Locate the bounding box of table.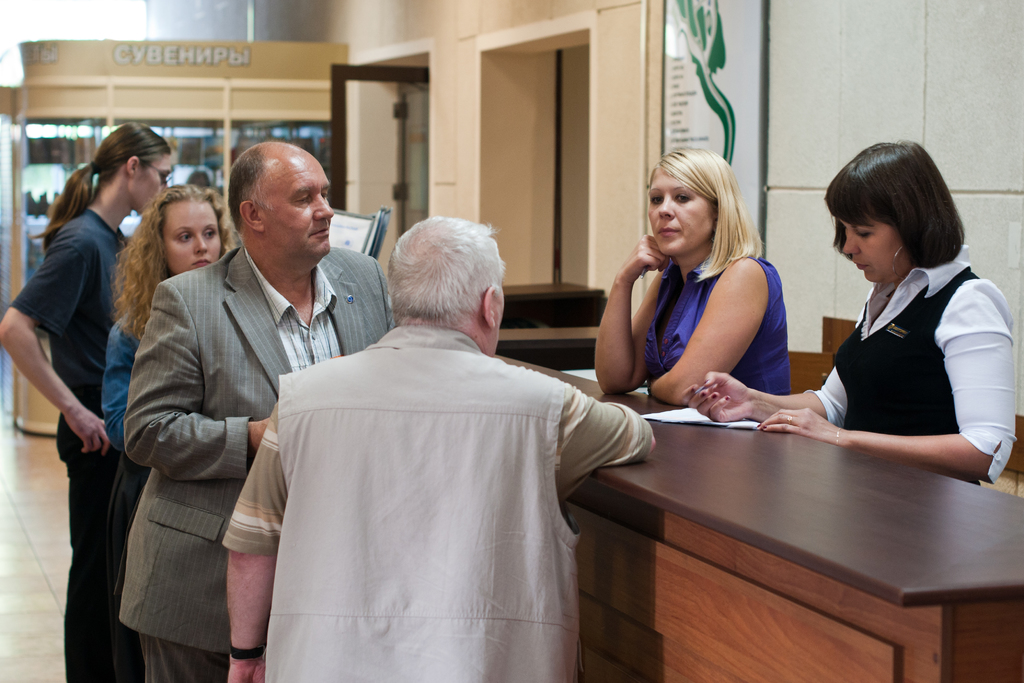
Bounding box: 484,313,1023,682.
